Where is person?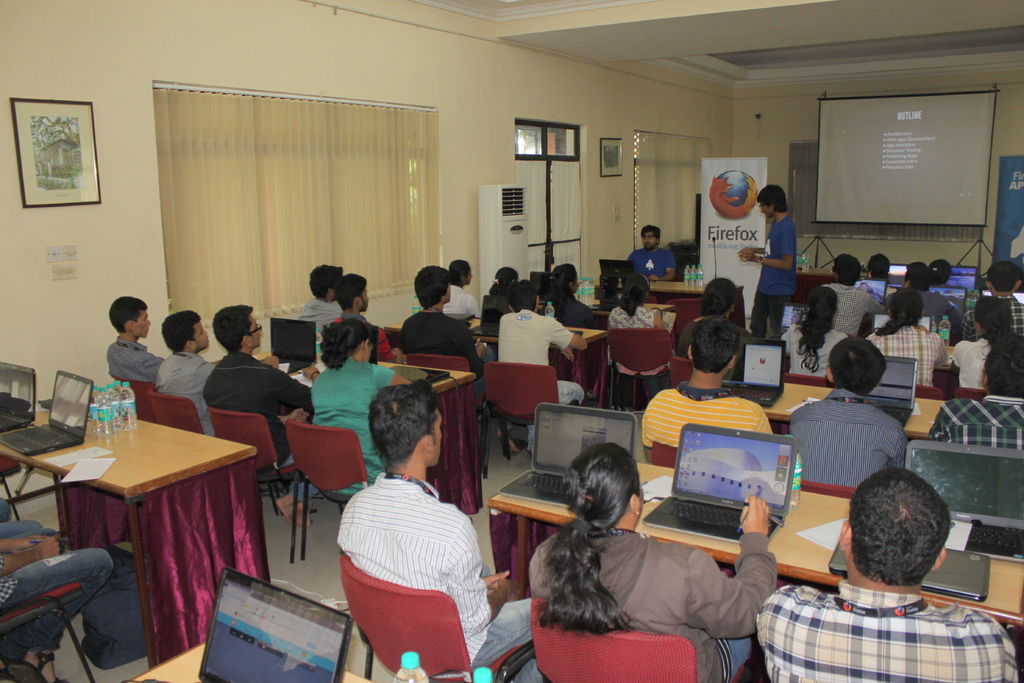
{"left": 931, "top": 347, "right": 1018, "bottom": 451}.
